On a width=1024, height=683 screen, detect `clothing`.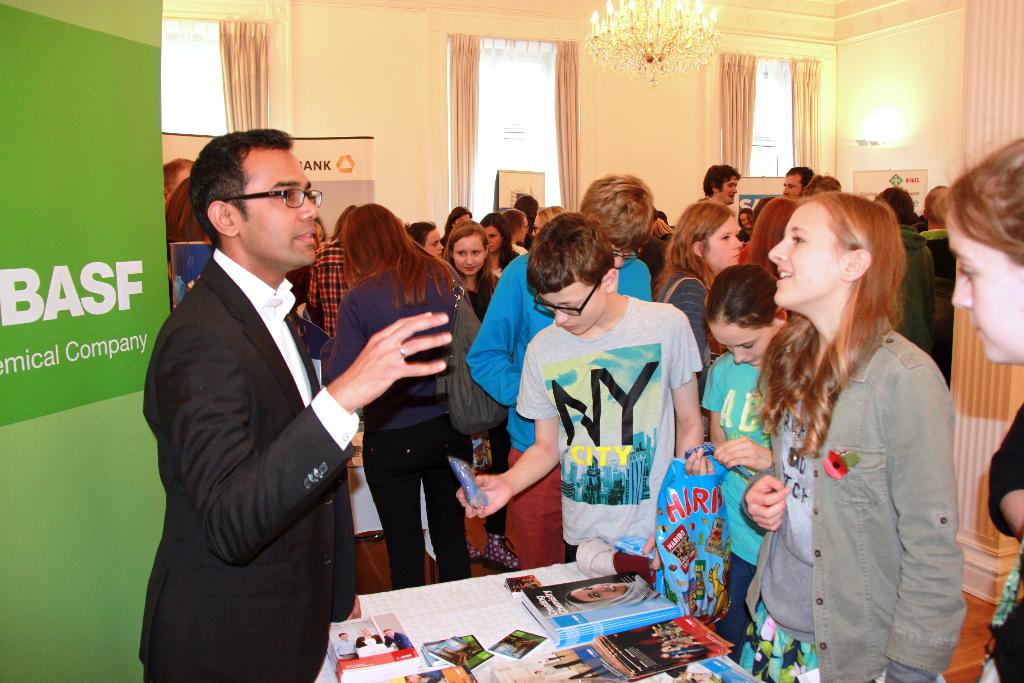
left=652, top=268, right=710, bottom=363.
